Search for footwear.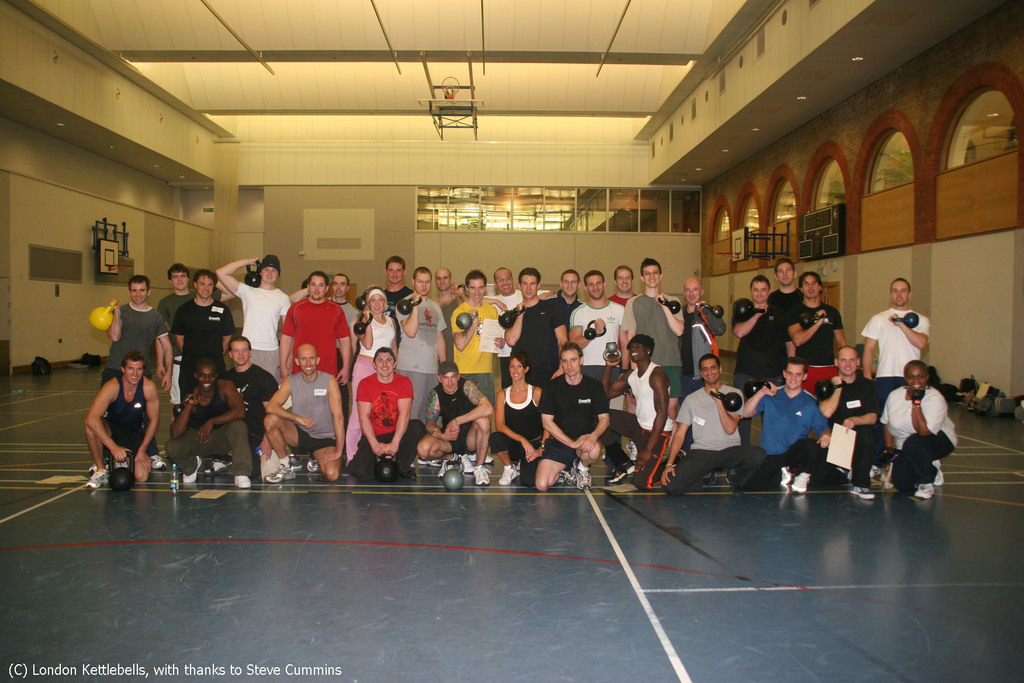
Found at (182,456,200,482).
